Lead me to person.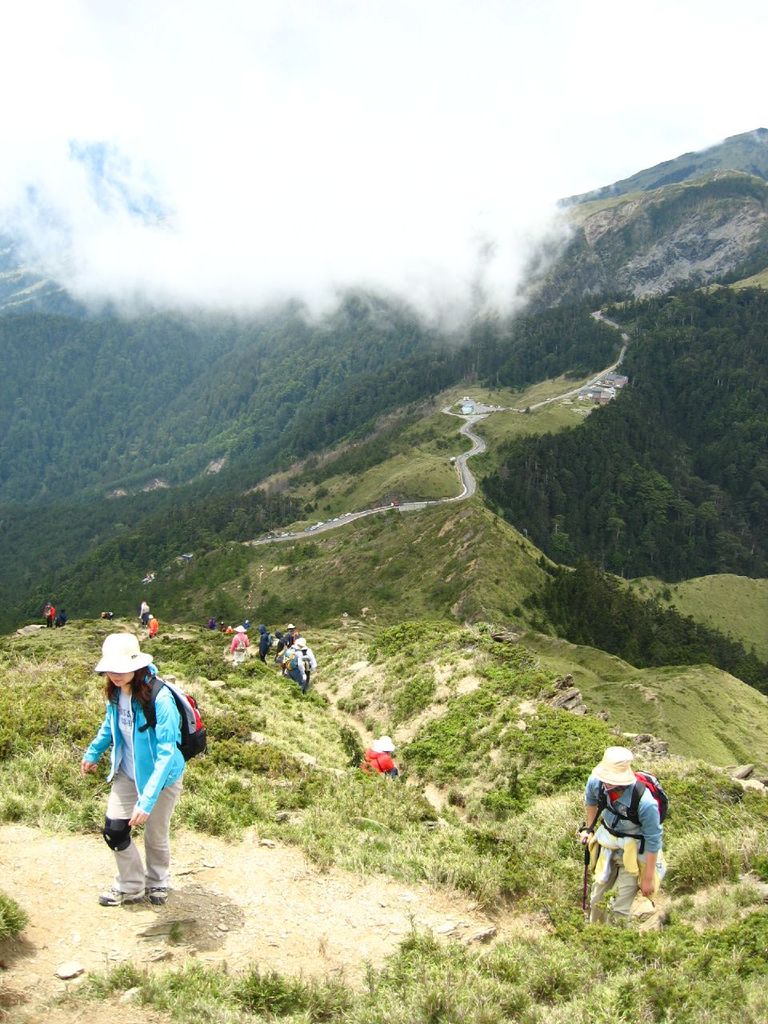
Lead to 260, 627, 266, 659.
